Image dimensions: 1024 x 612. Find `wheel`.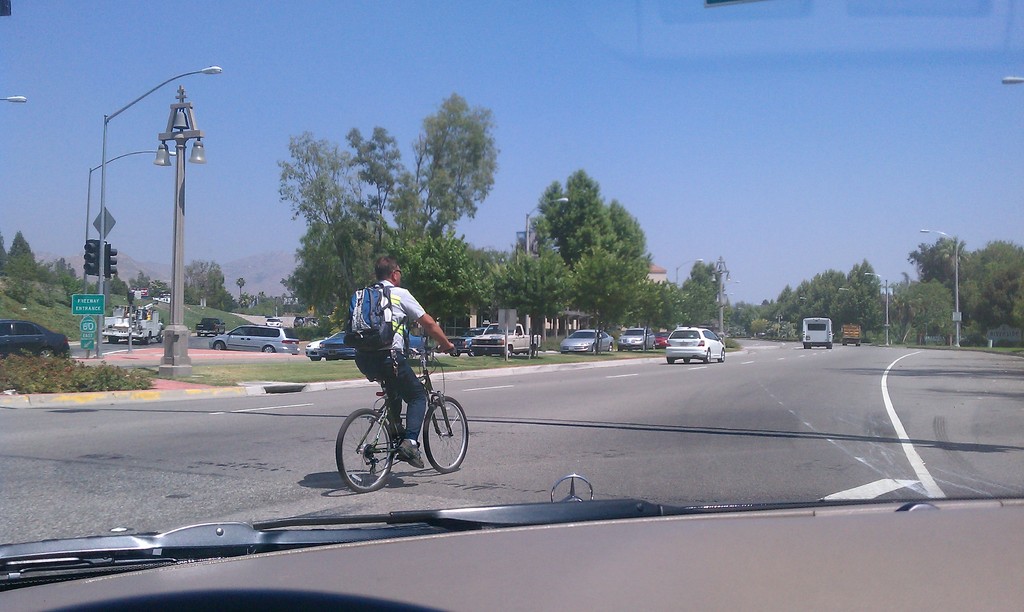
[x1=335, y1=411, x2=382, y2=494].
